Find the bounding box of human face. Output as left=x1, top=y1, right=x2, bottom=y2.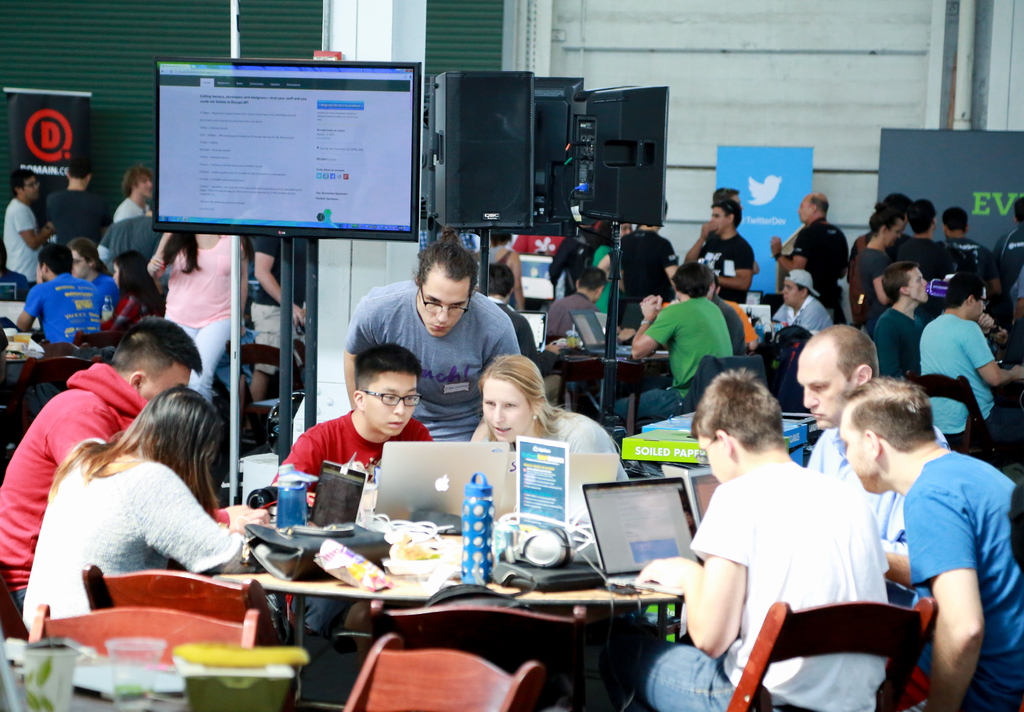
left=70, top=252, right=87, bottom=277.
